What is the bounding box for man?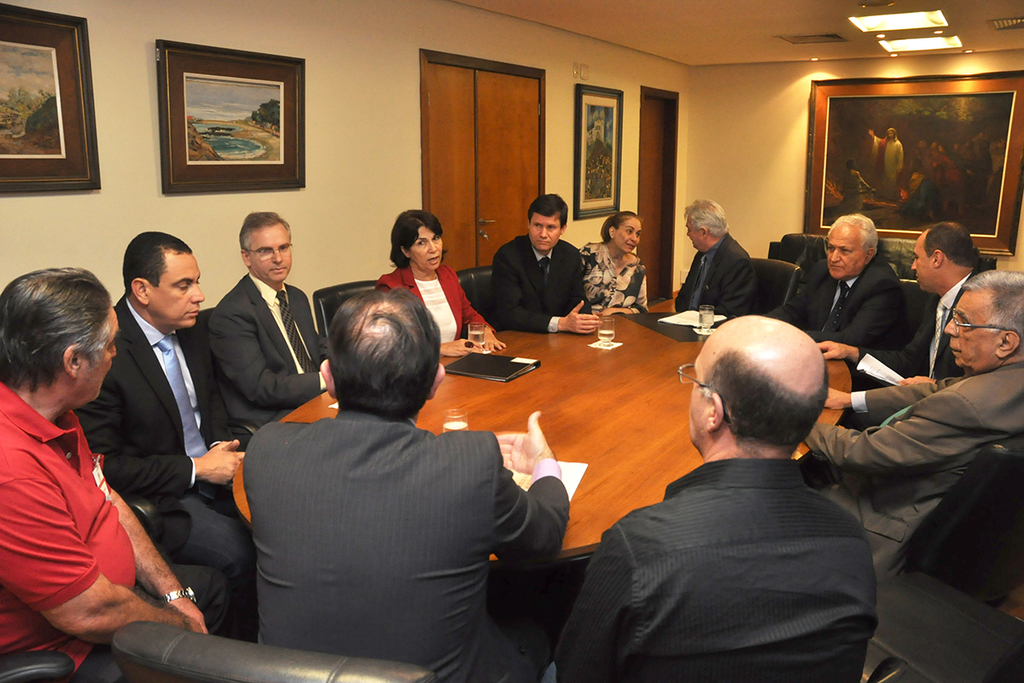
select_region(565, 301, 916, 671).
